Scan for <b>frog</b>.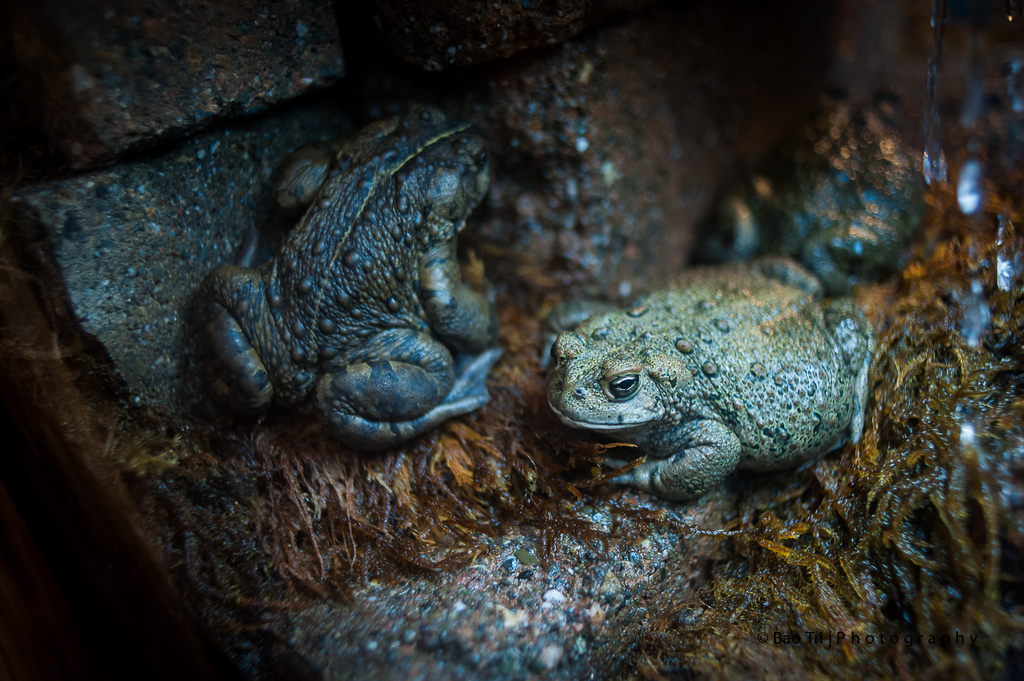
Scan result: x1=536, y1=253, x2=876, y2=506.
